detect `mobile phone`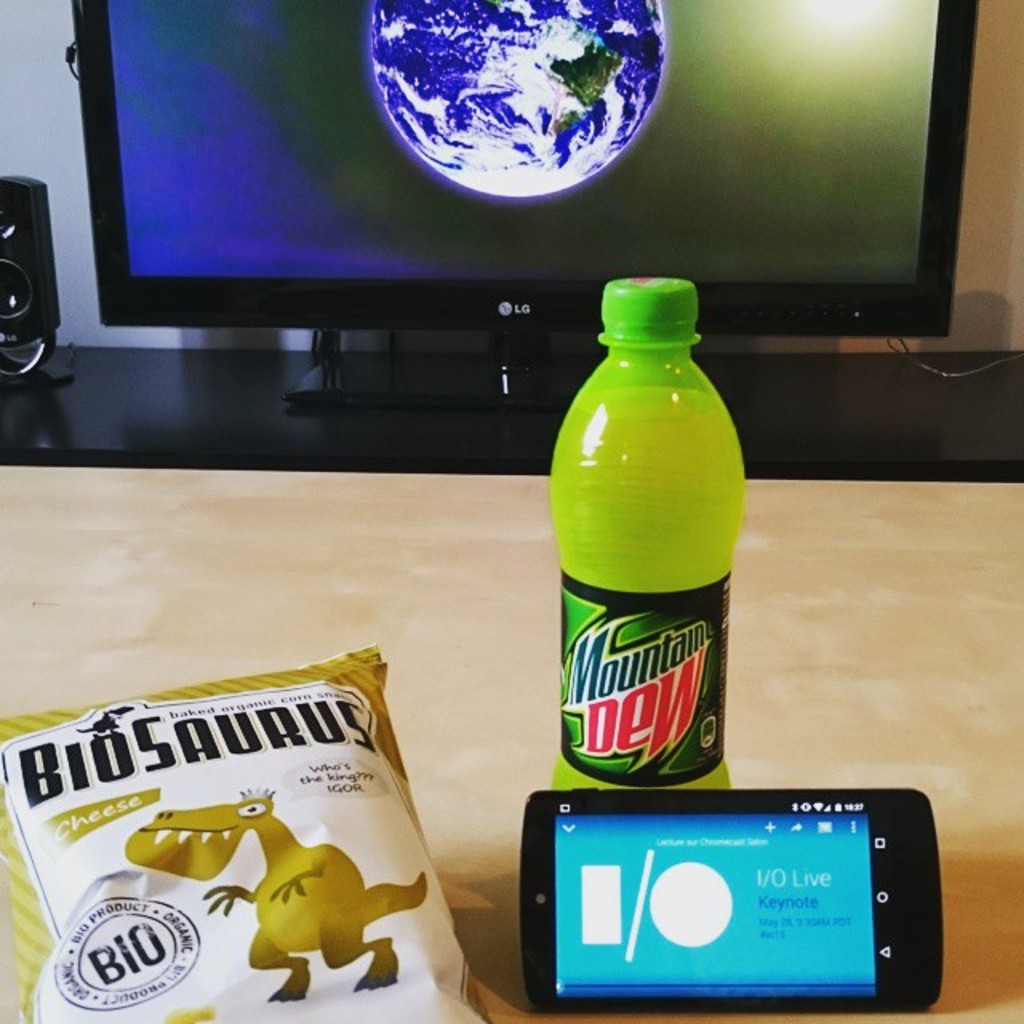
left=518, top=787, right=942, bottom=1016
